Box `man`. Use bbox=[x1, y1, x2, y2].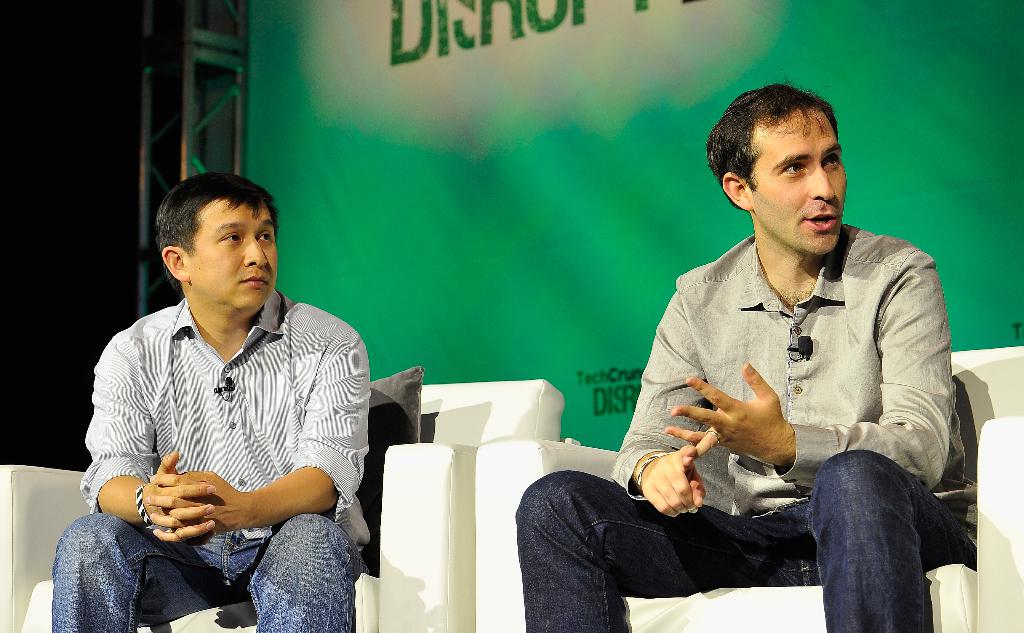
bbox=[50, 175, 373, 632].
